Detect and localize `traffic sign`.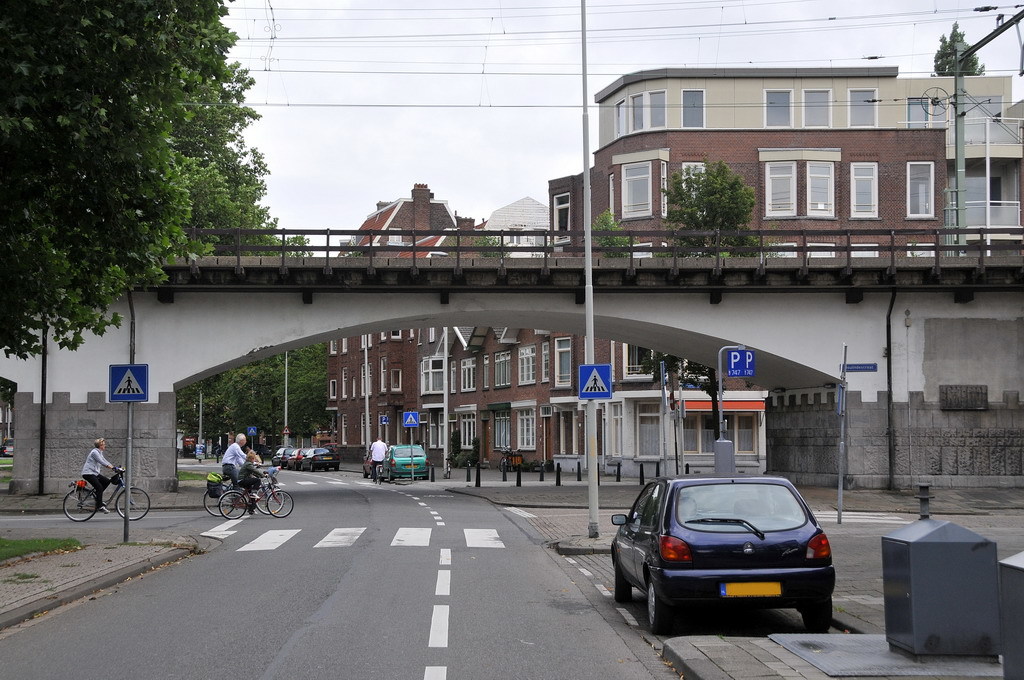
Localized at x1=404, y1=410, x2=420, y2=426.
